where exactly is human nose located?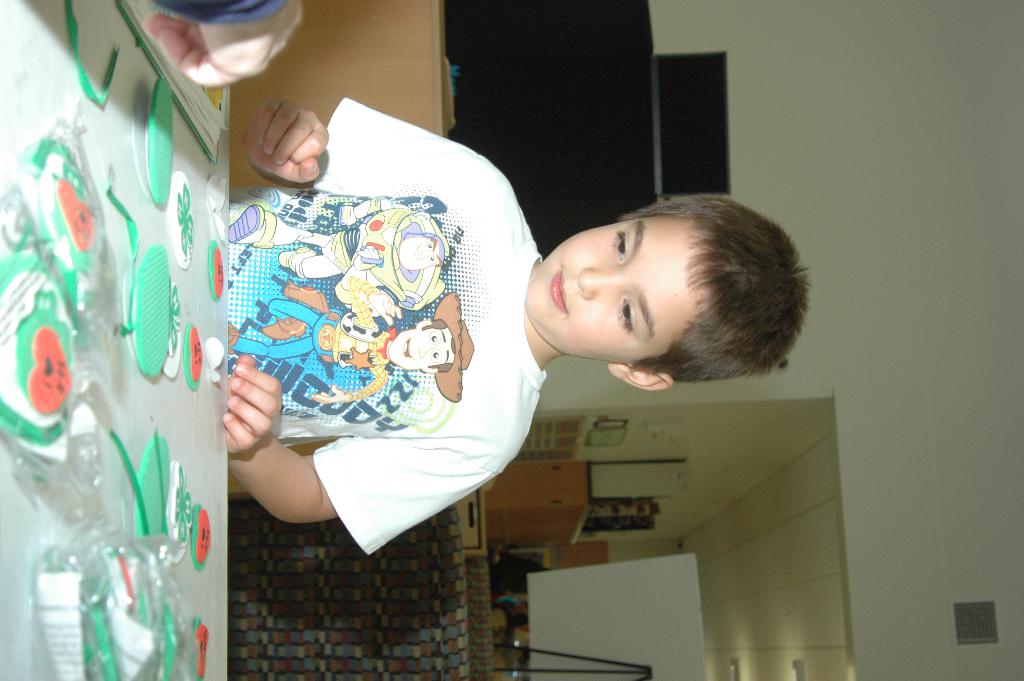
Its bounding box is detection(577, 264, 623, 304).
